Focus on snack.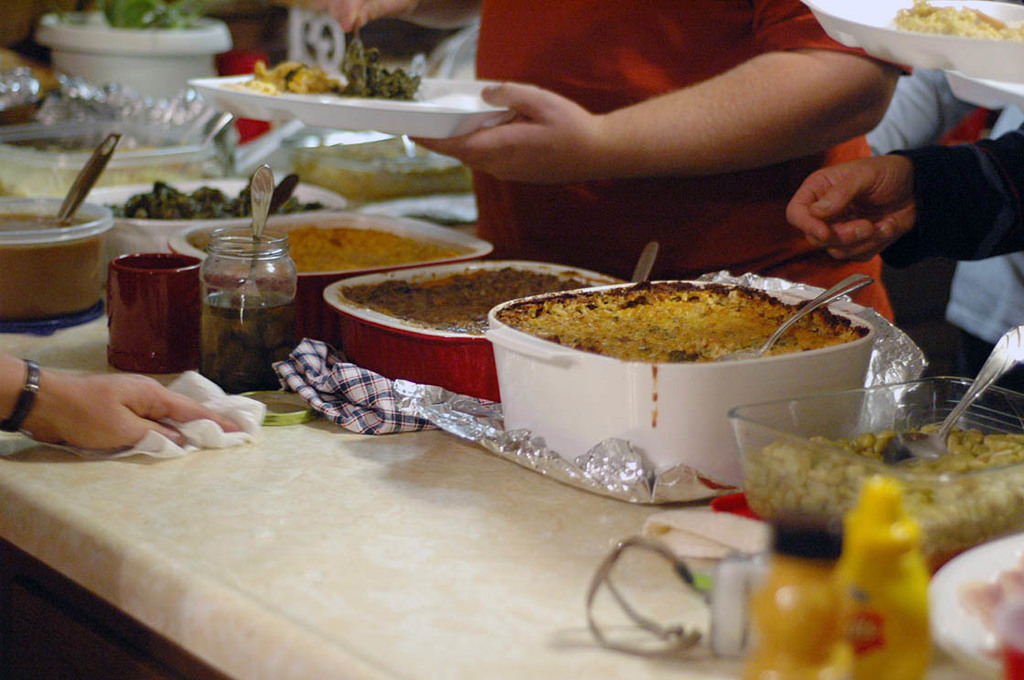
Focused at bbox=[486, 268, 867, 387].
